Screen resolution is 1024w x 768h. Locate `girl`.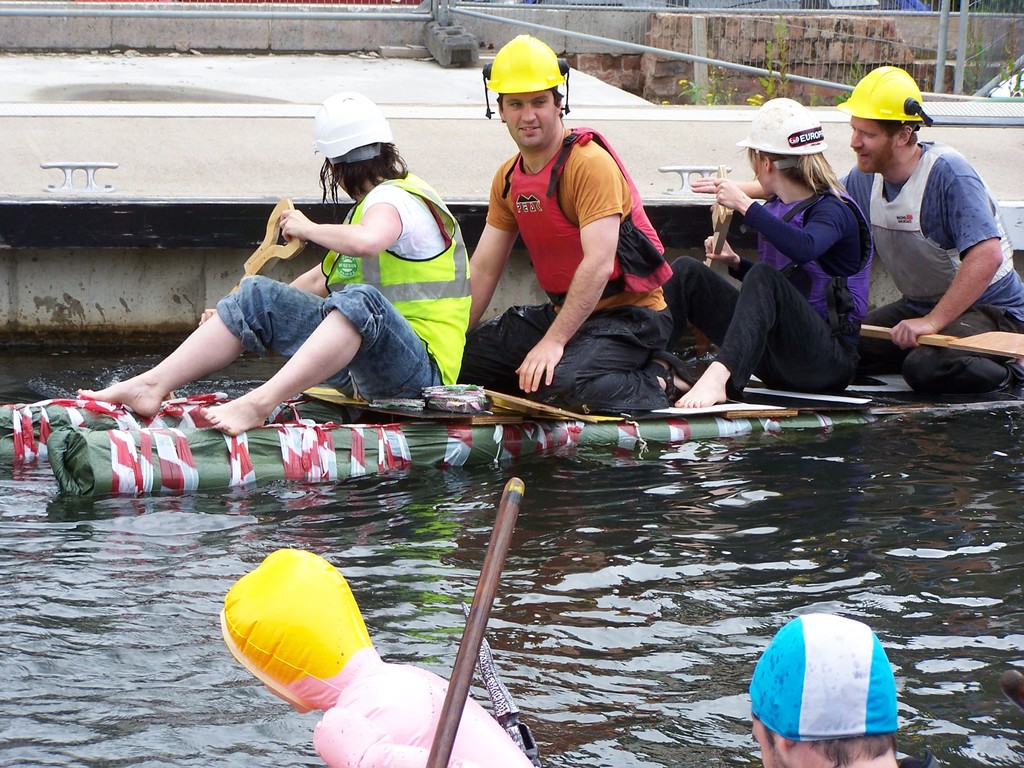
662/98/873/408.
